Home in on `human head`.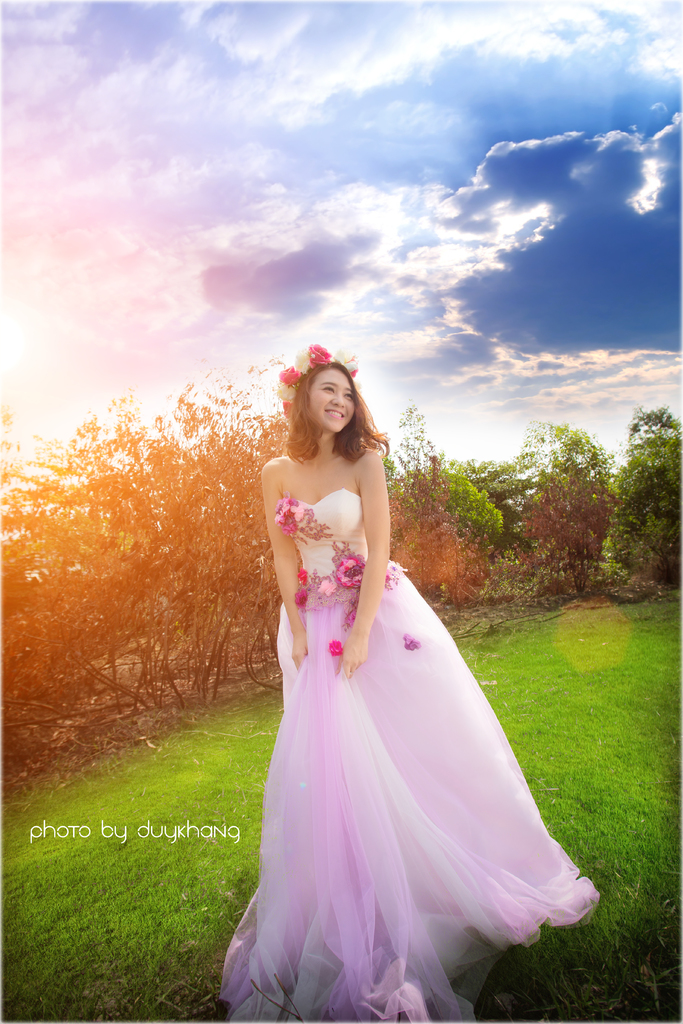
Homed in at (291, 361, 368, 444).
